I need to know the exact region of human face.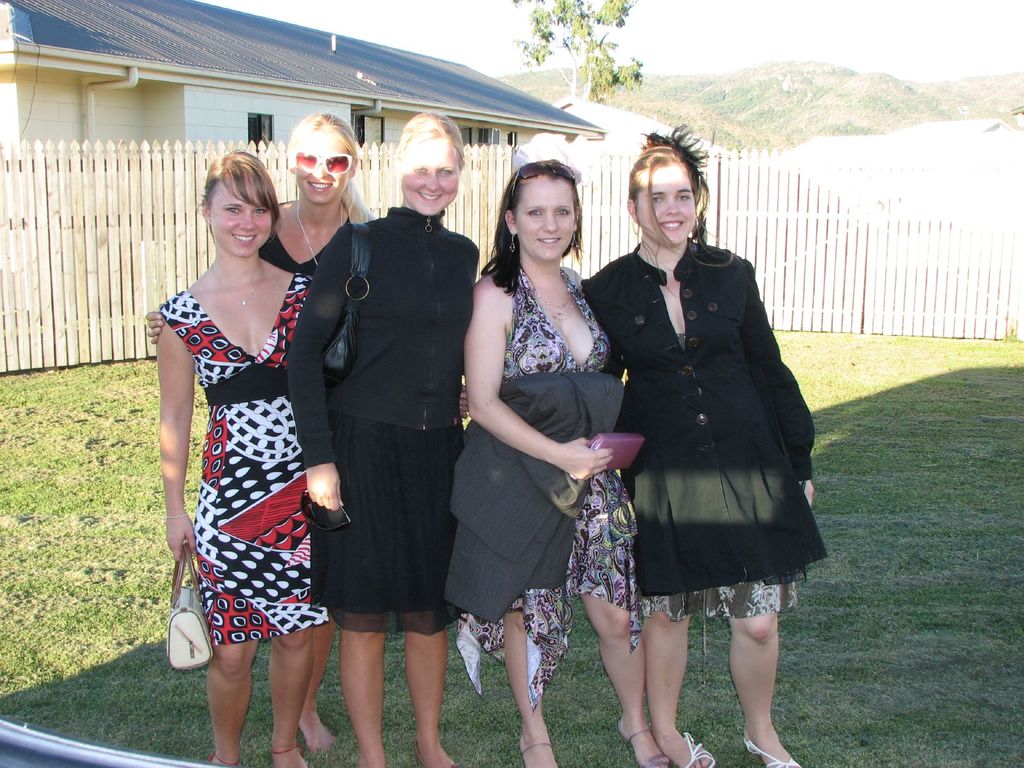
Region: crop(293, 124, 348, 205).
